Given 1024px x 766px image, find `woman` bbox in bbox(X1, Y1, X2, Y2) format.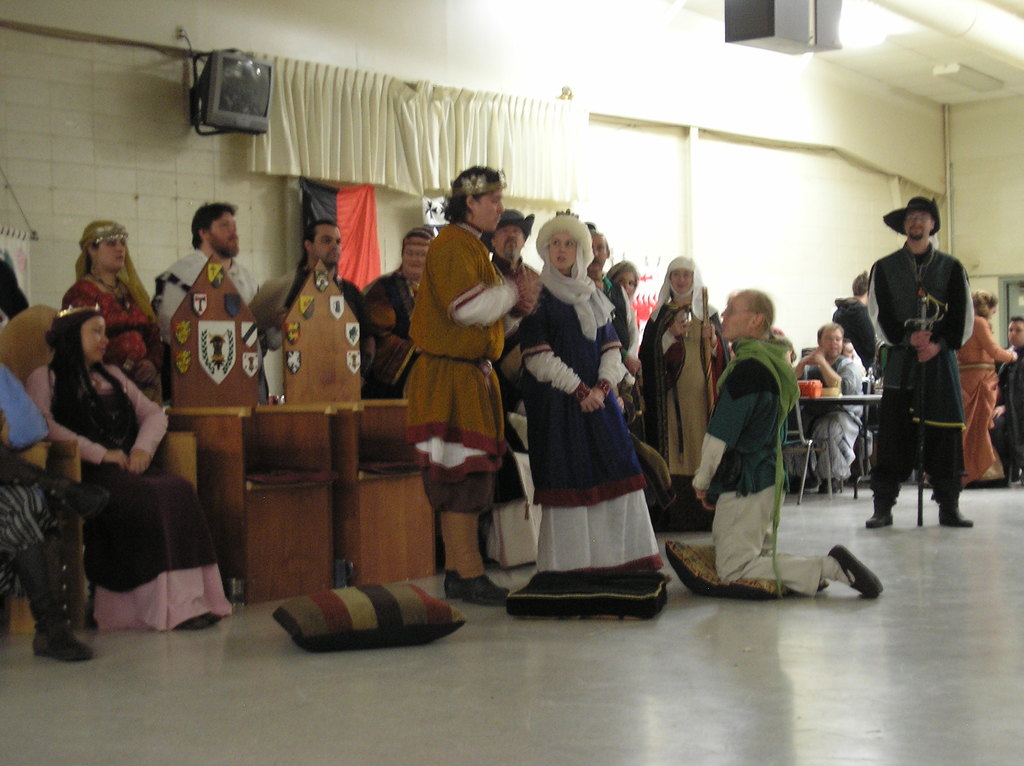
bbox(515, 209, 659, 608).
